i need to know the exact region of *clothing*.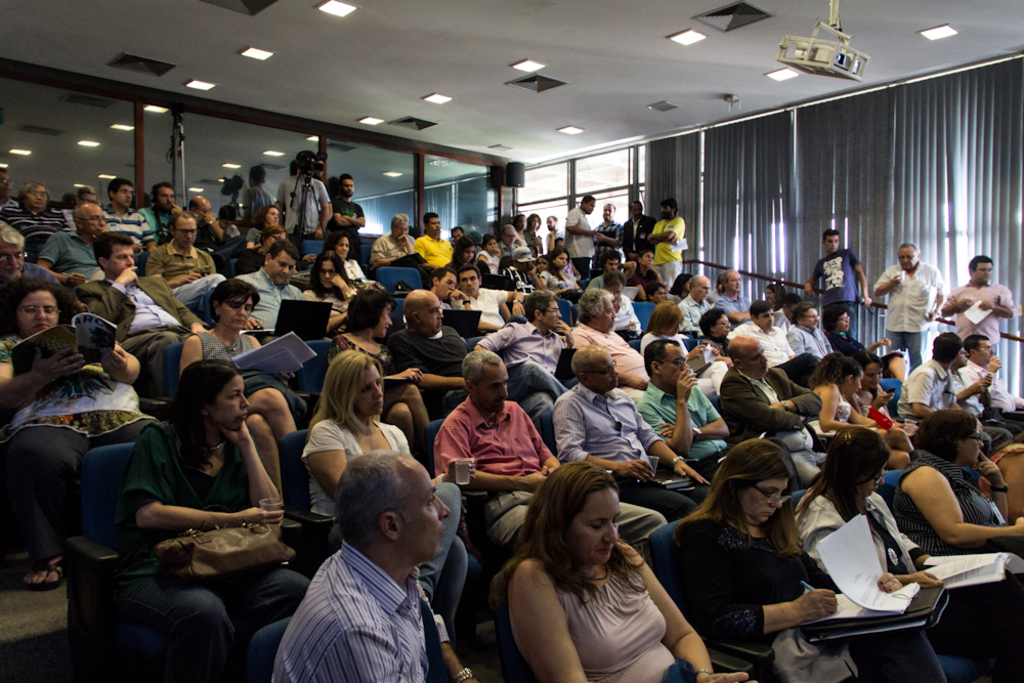
Region: box=[593, 218, 616, 261].
